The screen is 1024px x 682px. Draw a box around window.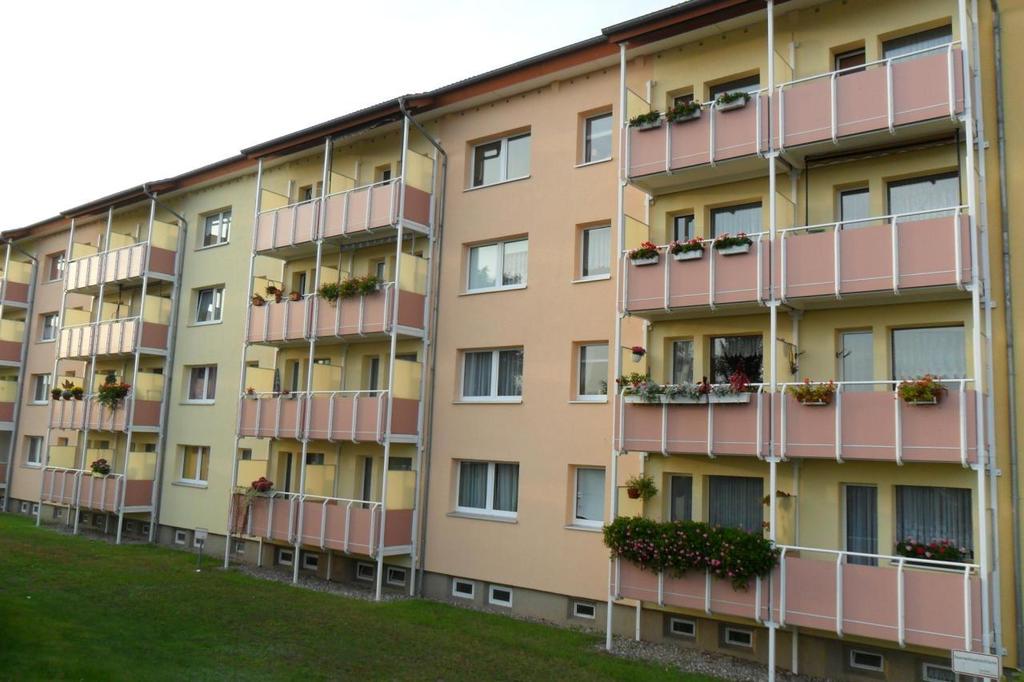
locate(40, 312, 58, 342).
